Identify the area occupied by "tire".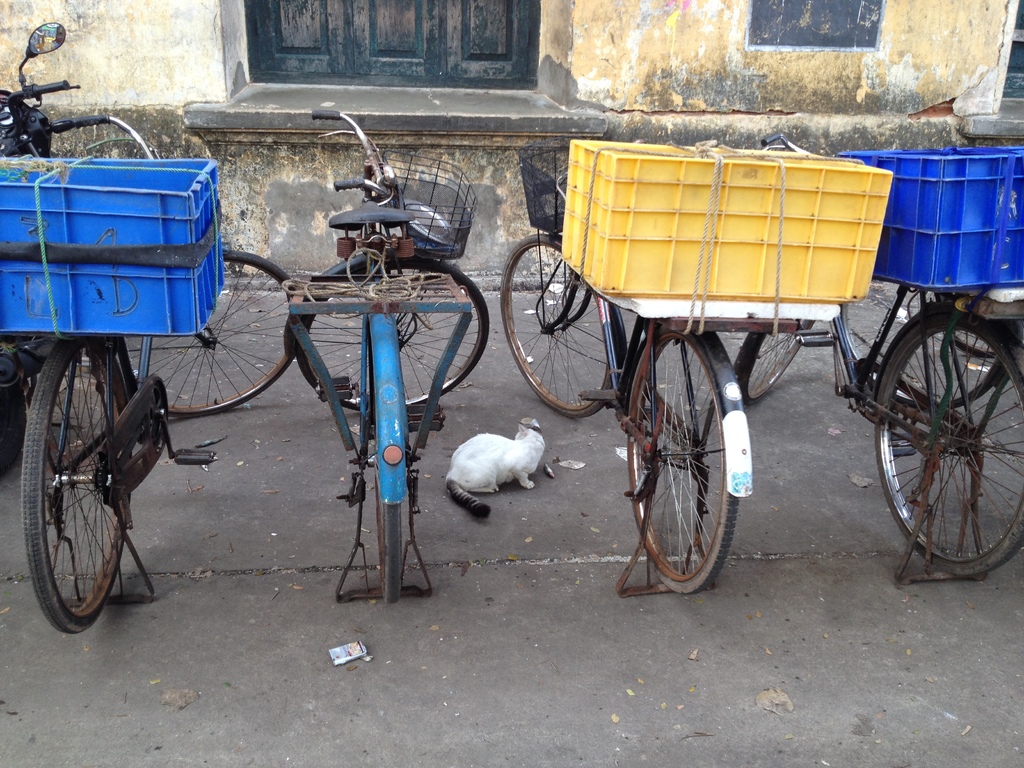
Area: (x1=954, y1=328, x2=996, y2=356).
